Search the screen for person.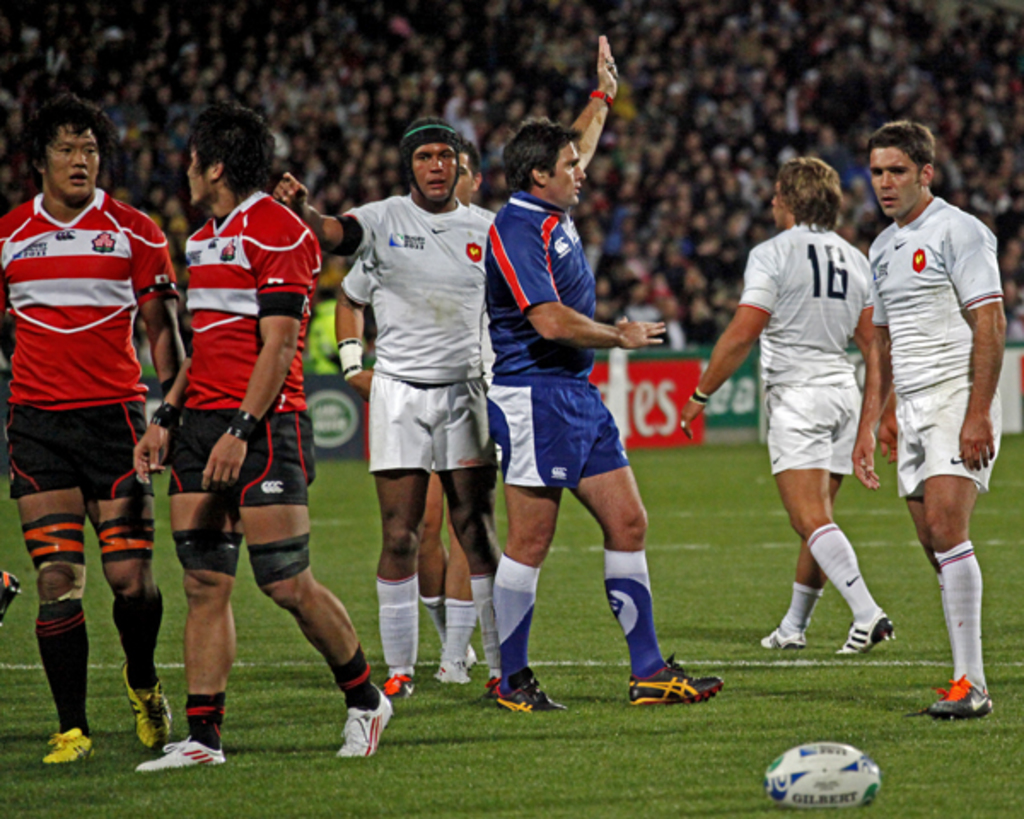
Found at 0, 106, 181, 770.
